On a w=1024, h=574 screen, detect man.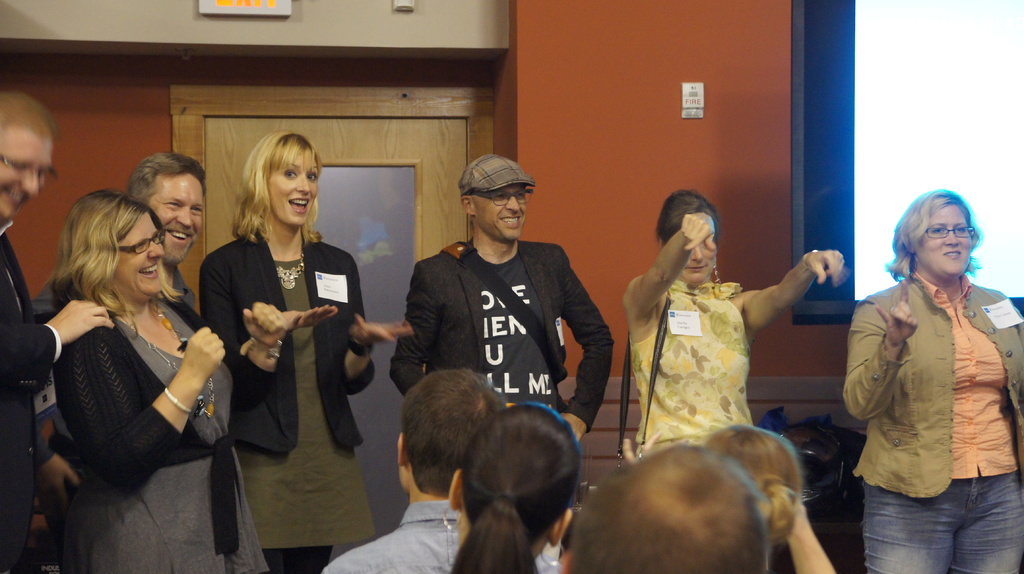
bbox(29, 152, 204, 327).
